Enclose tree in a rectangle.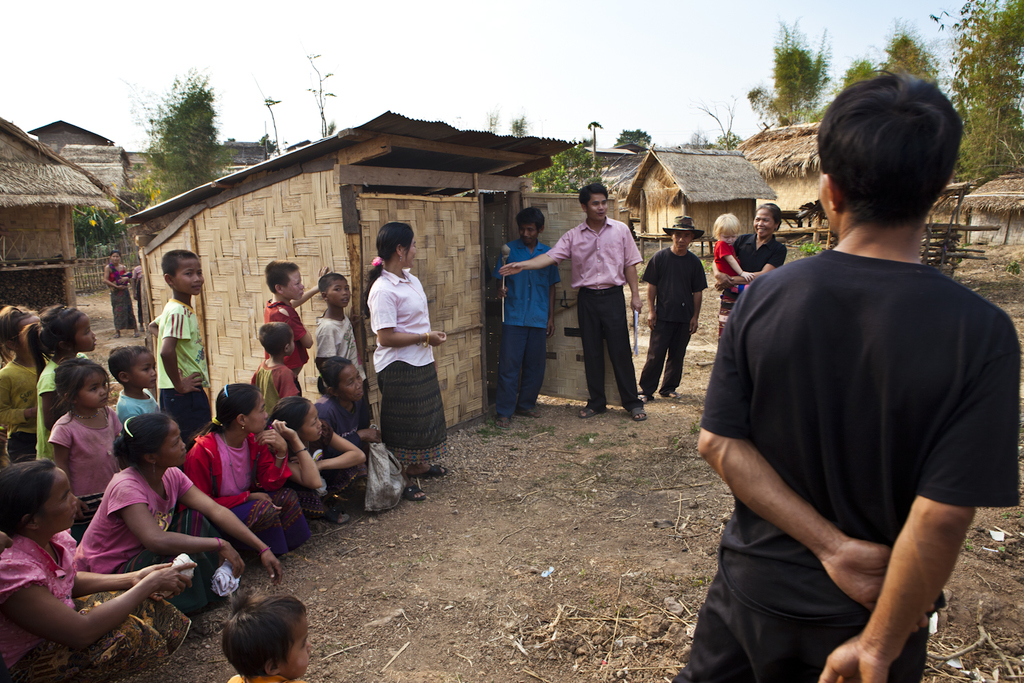
(619,126,651,152).
